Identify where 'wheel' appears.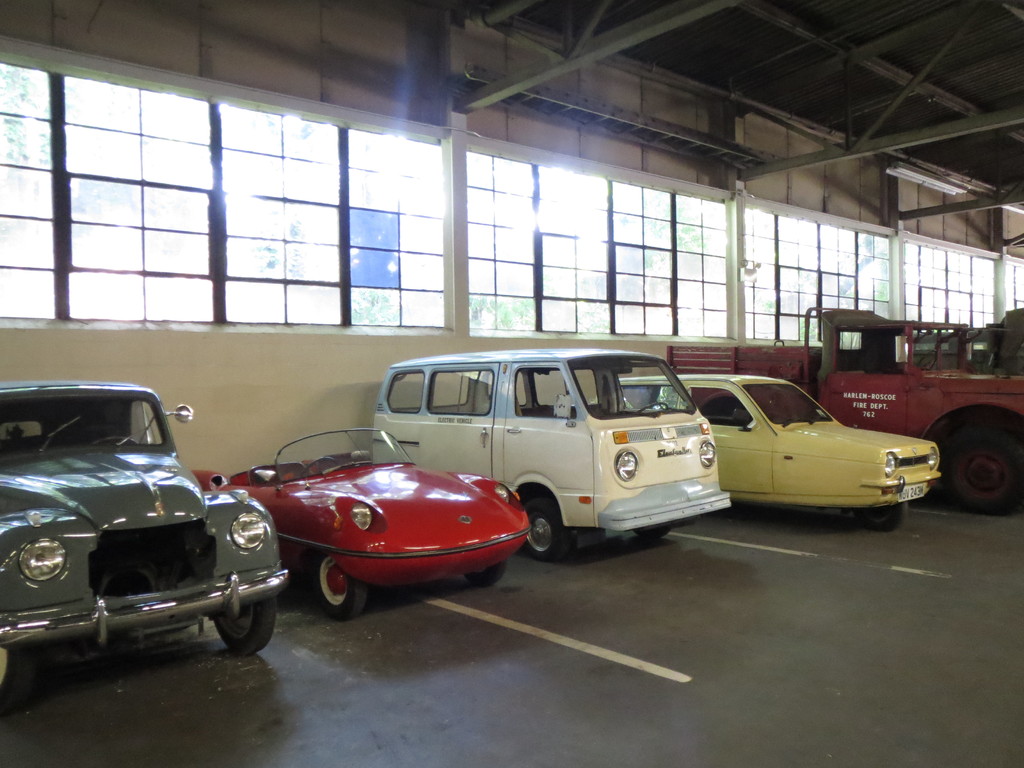
Appears at (940, 415, 1023, 518).
